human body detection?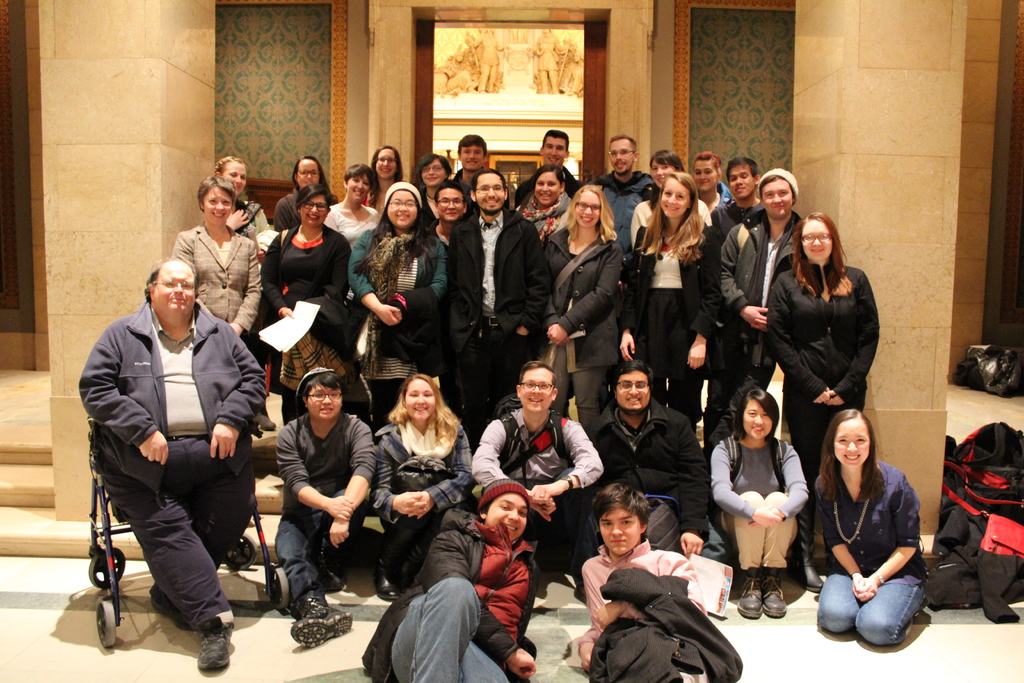
BBox(468, 365, 596, 587)
